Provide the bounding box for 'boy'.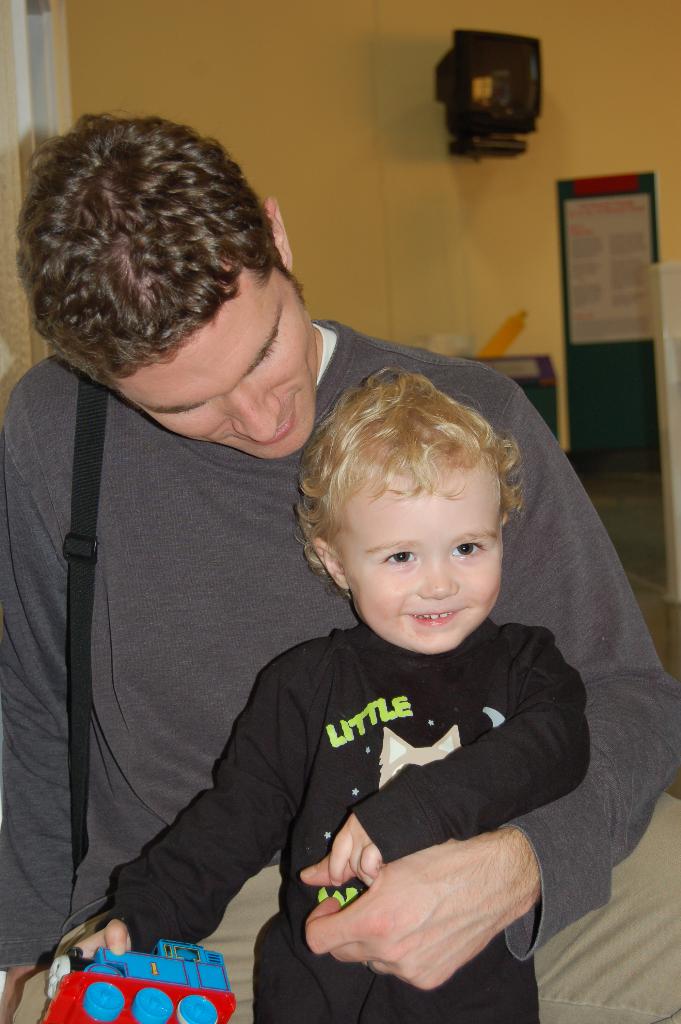
67, 368, 595, 1023.
